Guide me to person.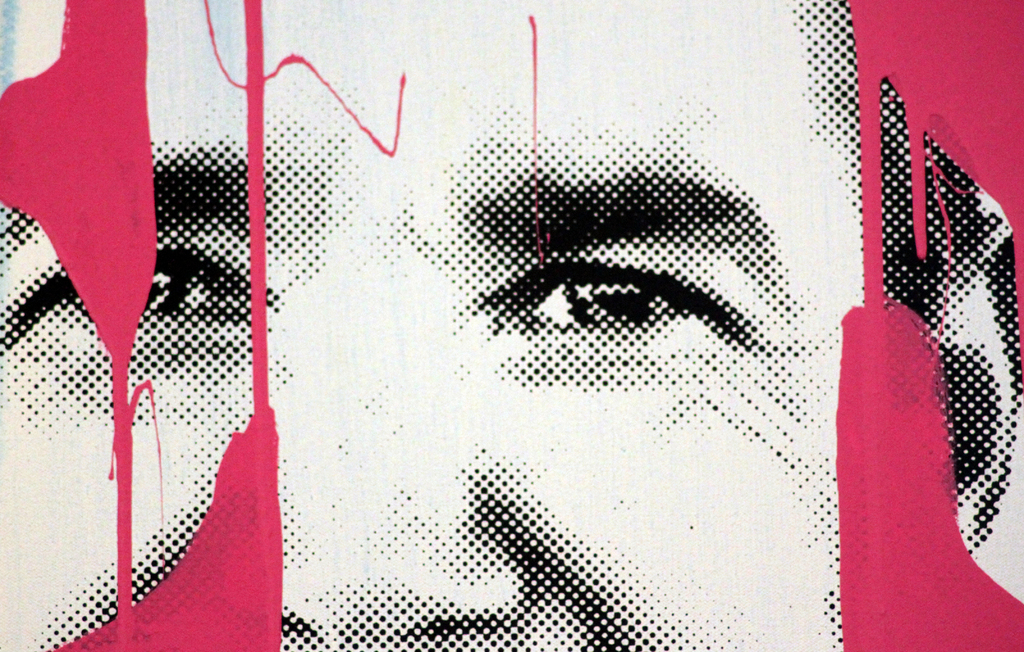
Guidance: crop(0, 0, 1023, 651).
